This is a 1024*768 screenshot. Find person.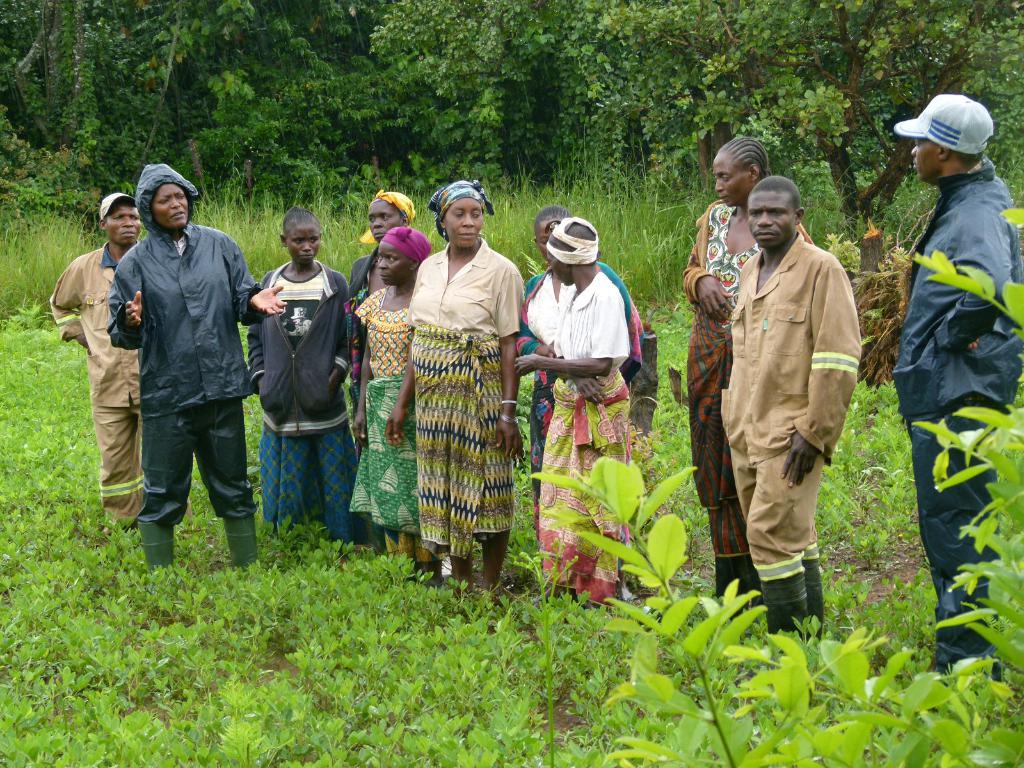
Bounding box: 346/189/418/444.
